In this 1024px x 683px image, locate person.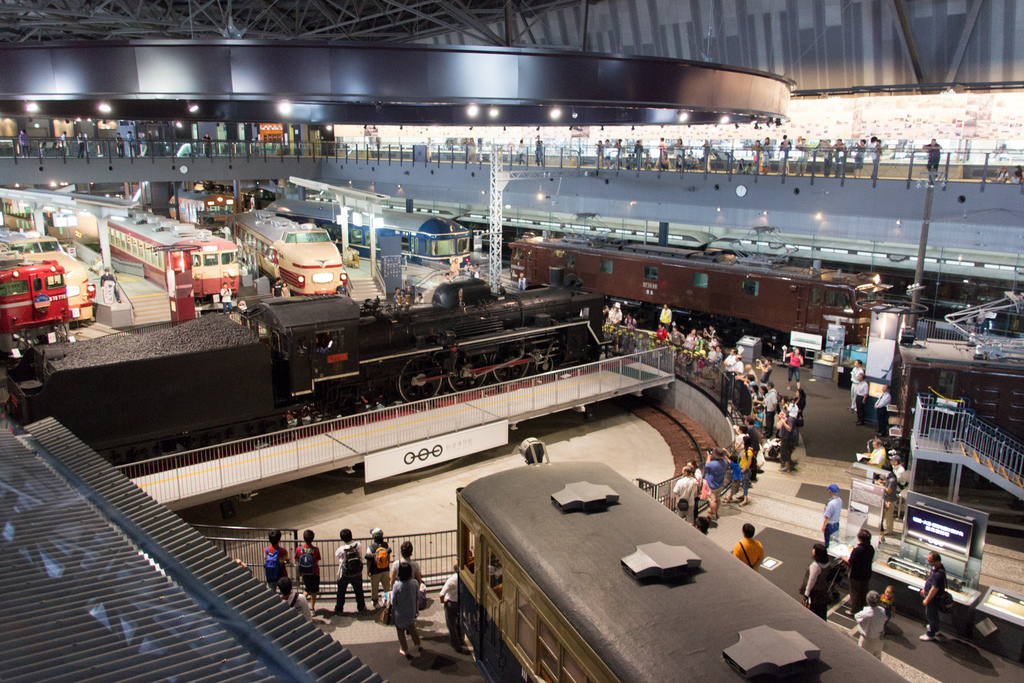
Bounding box: Rect(276, 575, 321, 622).
